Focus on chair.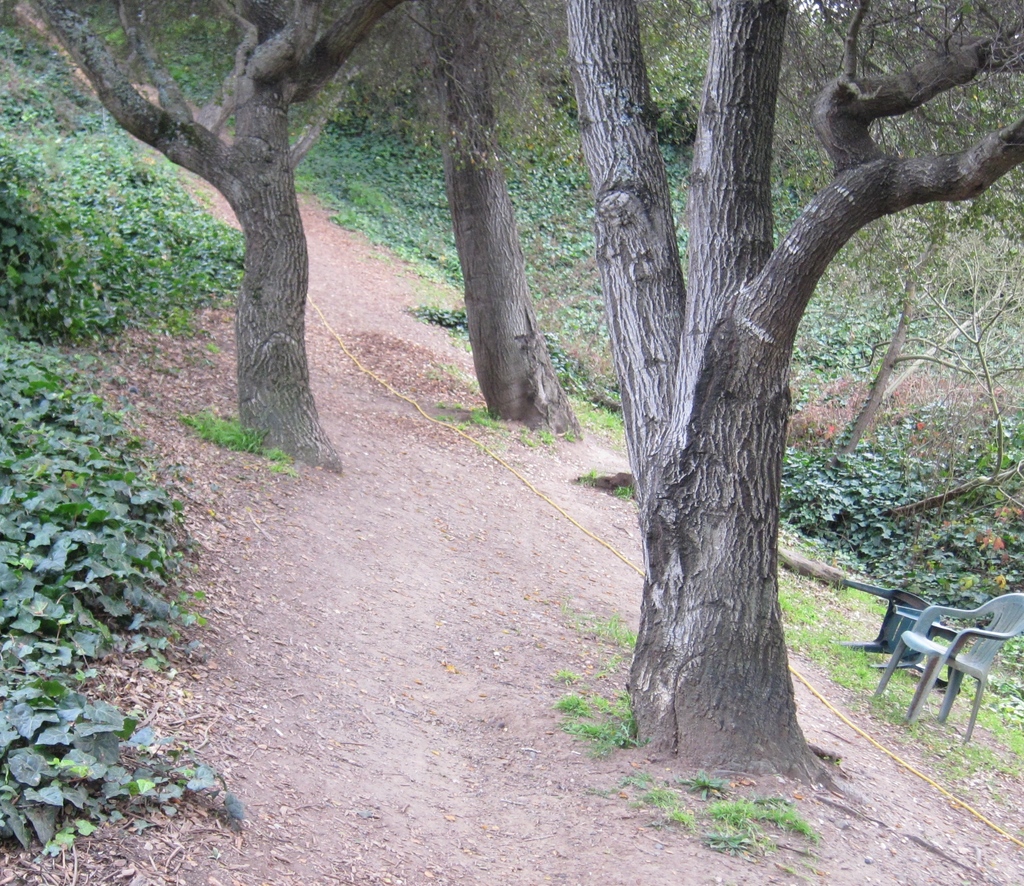
Focused at (867,576,1012,737).
